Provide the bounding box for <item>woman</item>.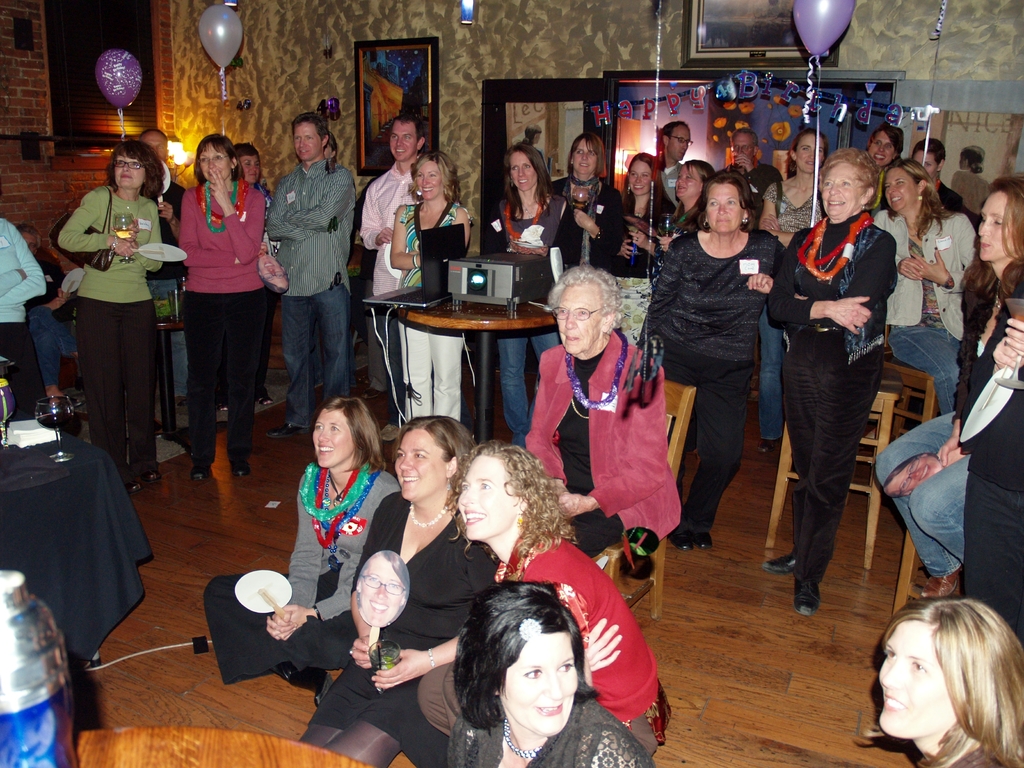
x1=870 y1=174 x2=1023 y2=602.
